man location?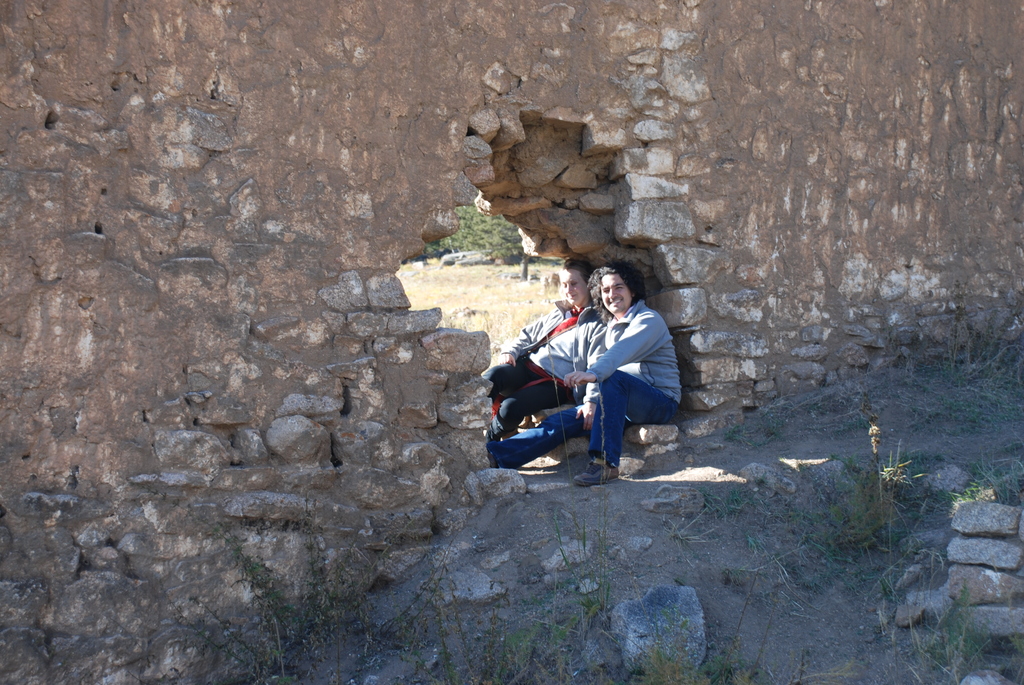
rect(557, 277, 682, 480)
